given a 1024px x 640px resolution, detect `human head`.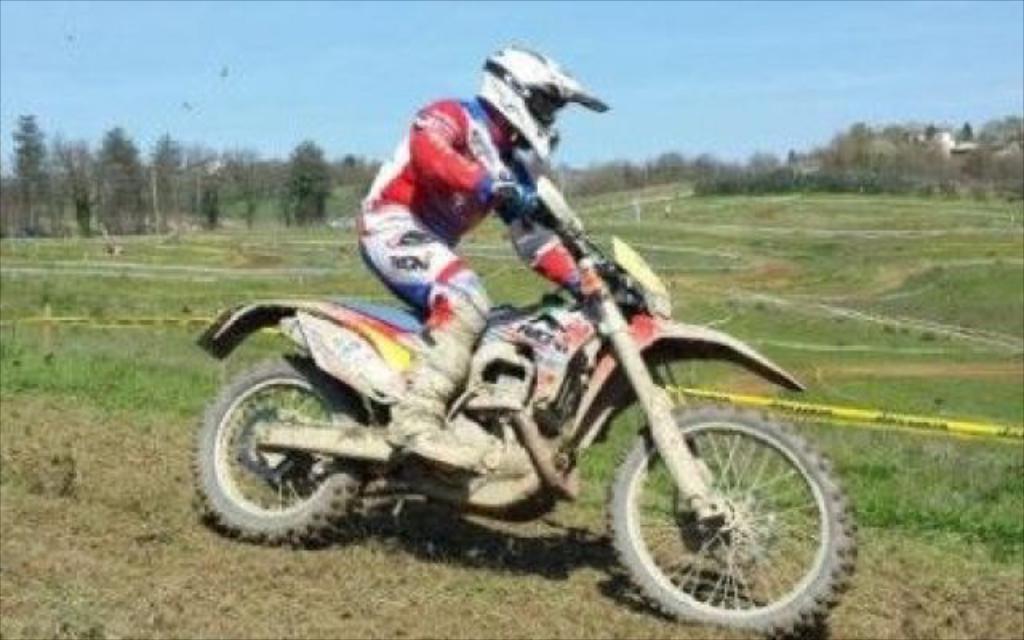
(480, 46, 614, 163).
